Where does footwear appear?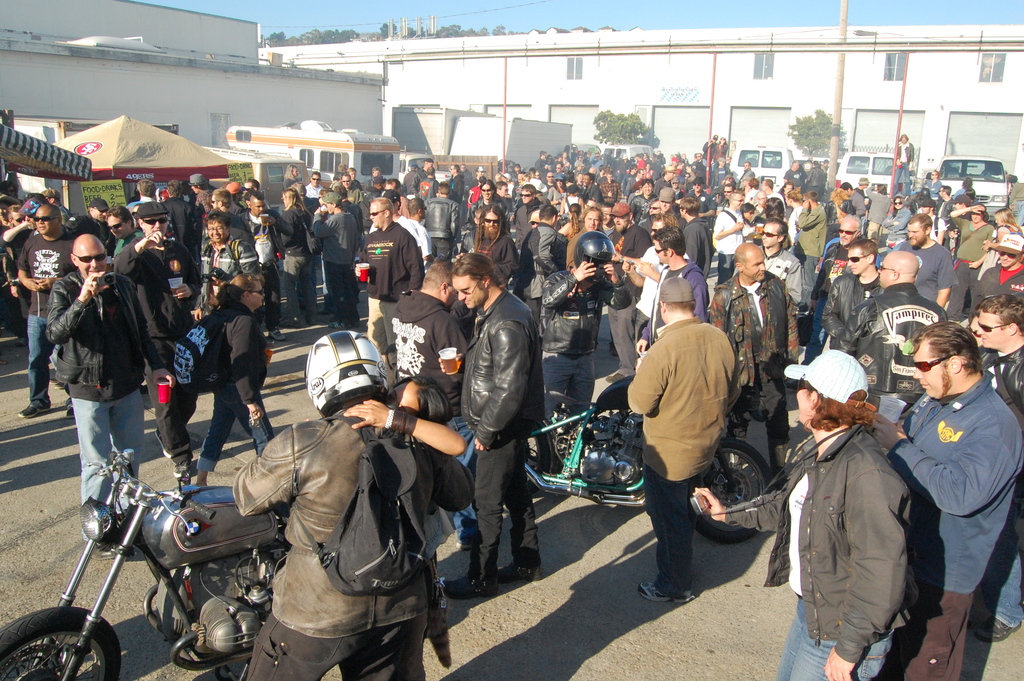
Appears at <region>609, 340, 617, 357</region>.
